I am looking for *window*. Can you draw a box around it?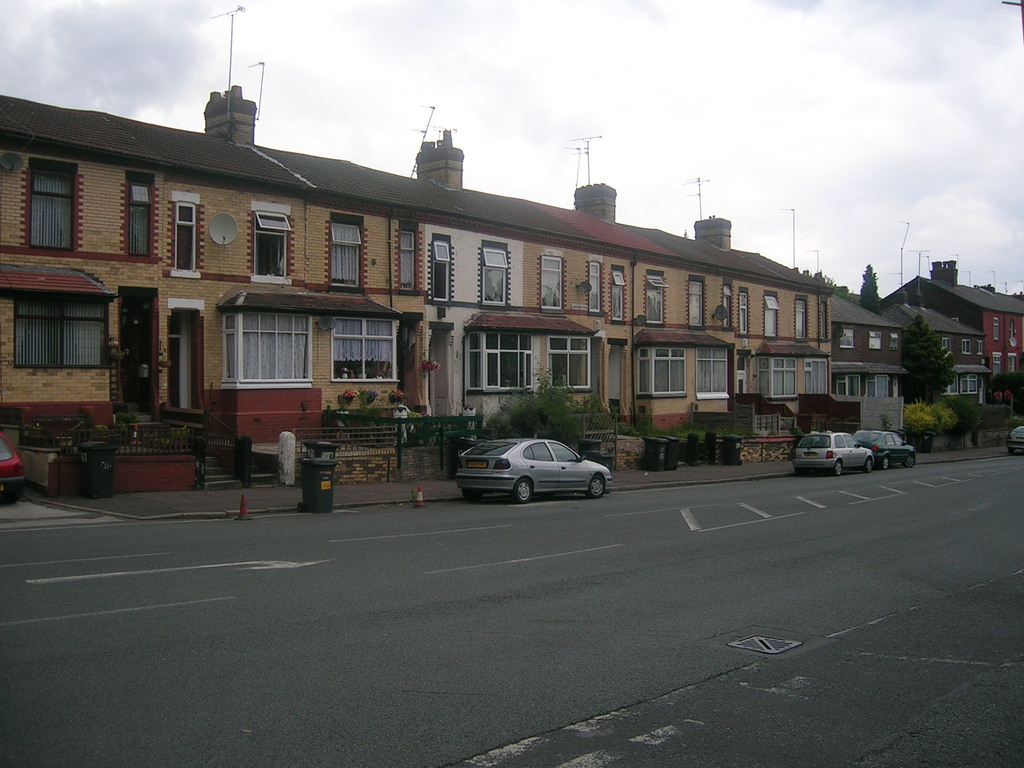
Sure, the bounding box is 31/168/76/252.
